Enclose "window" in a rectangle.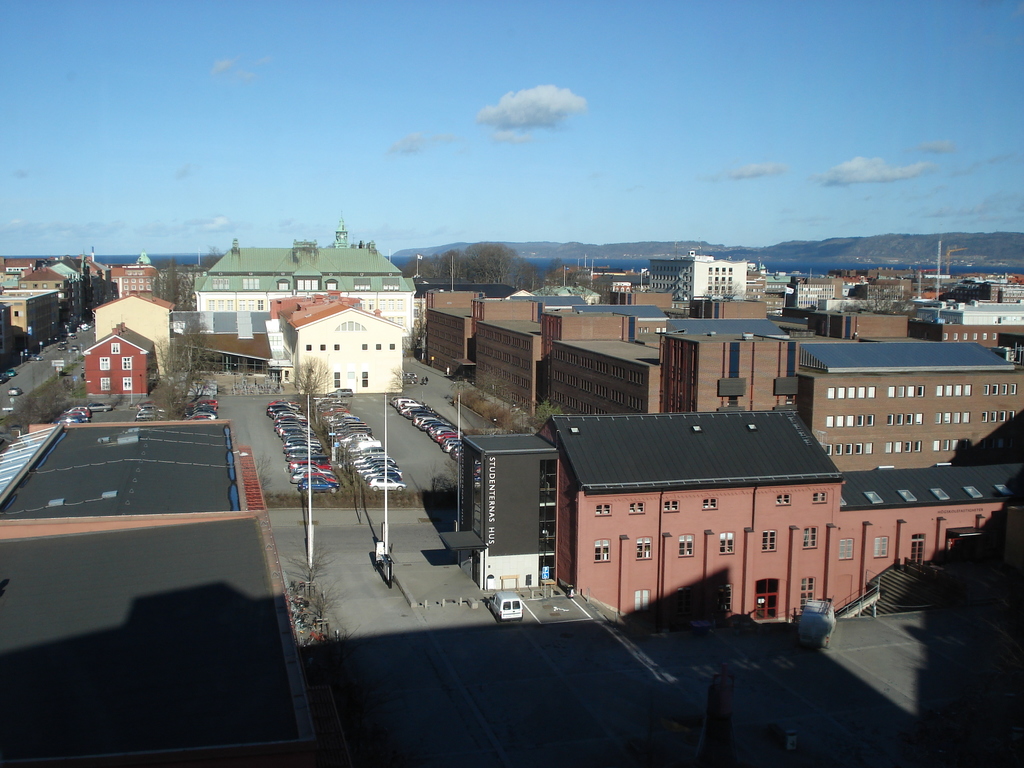
[828, 416, 835, 426].
